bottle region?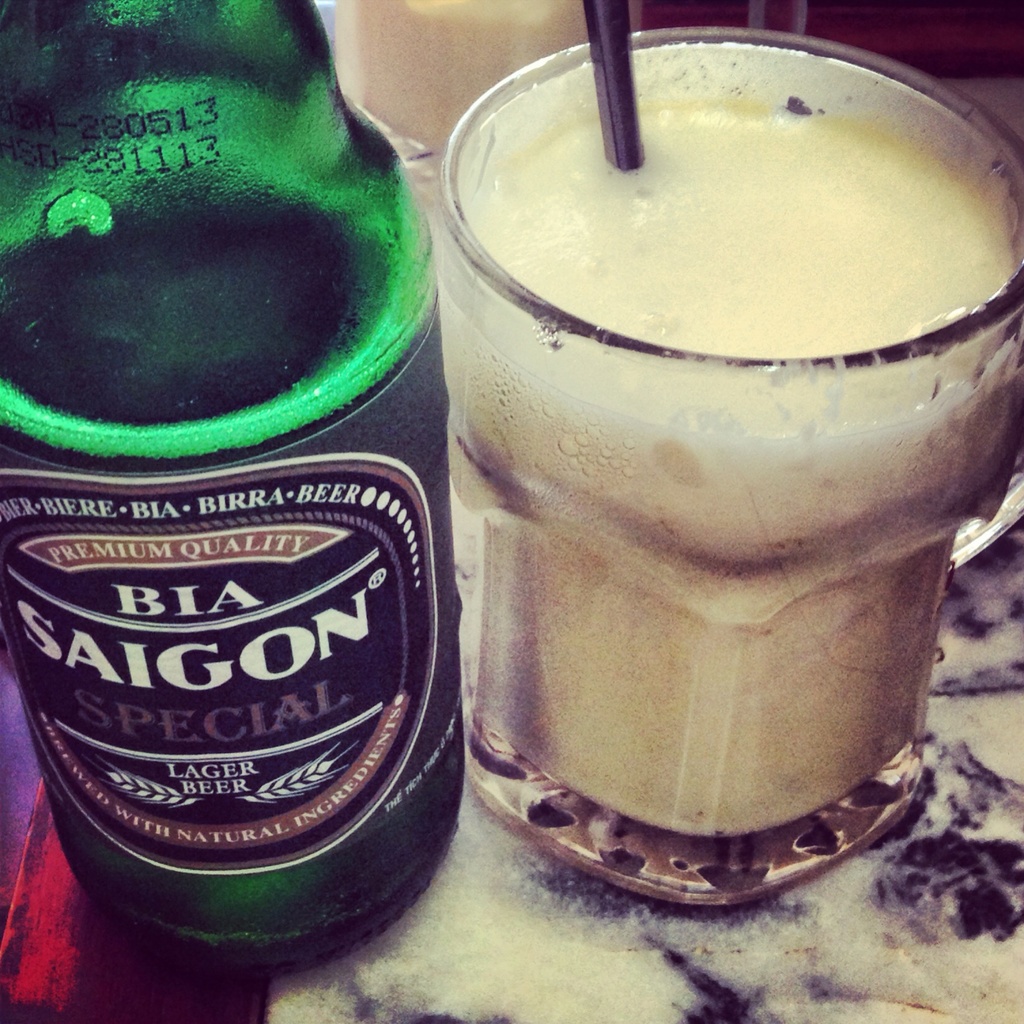
crop(0, 0, 504, 1012)
